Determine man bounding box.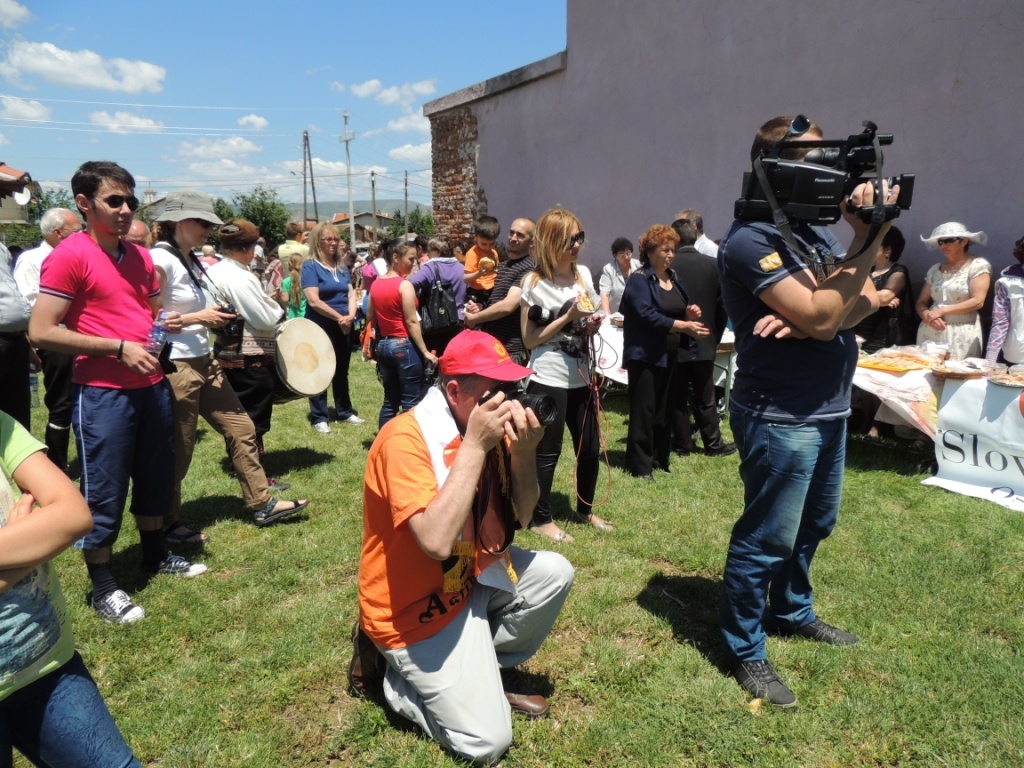
Determined: 11, 204, 87, 473.
